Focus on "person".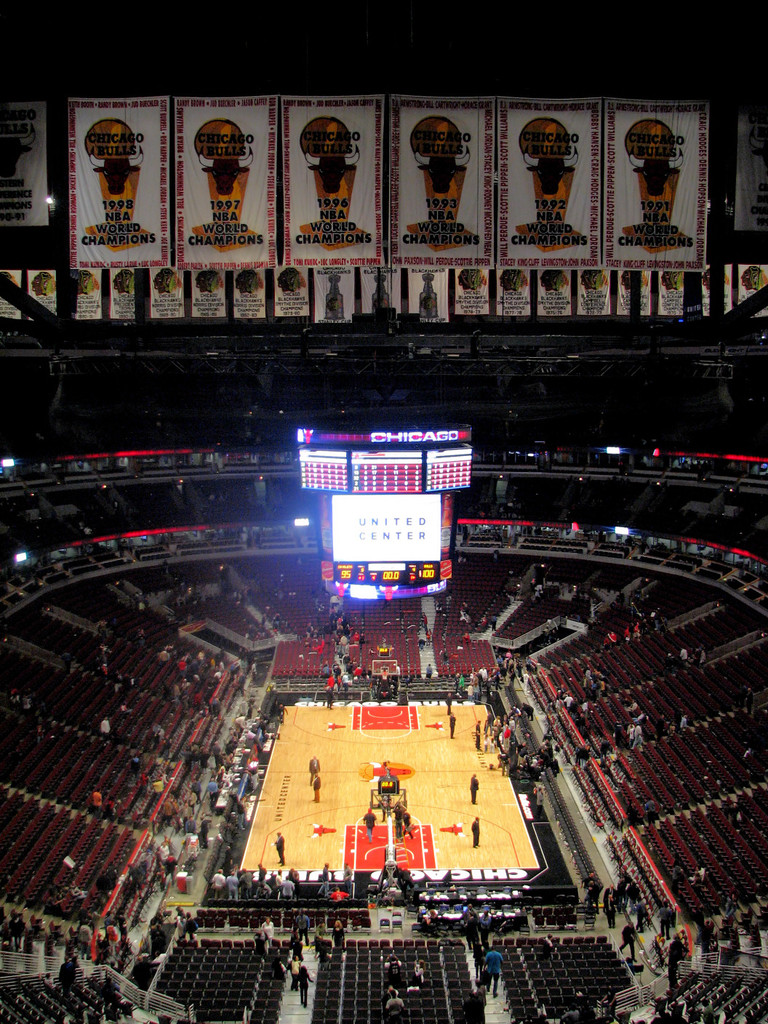
Focused at (x1=269, y1=826, x2=285, y2=867).
